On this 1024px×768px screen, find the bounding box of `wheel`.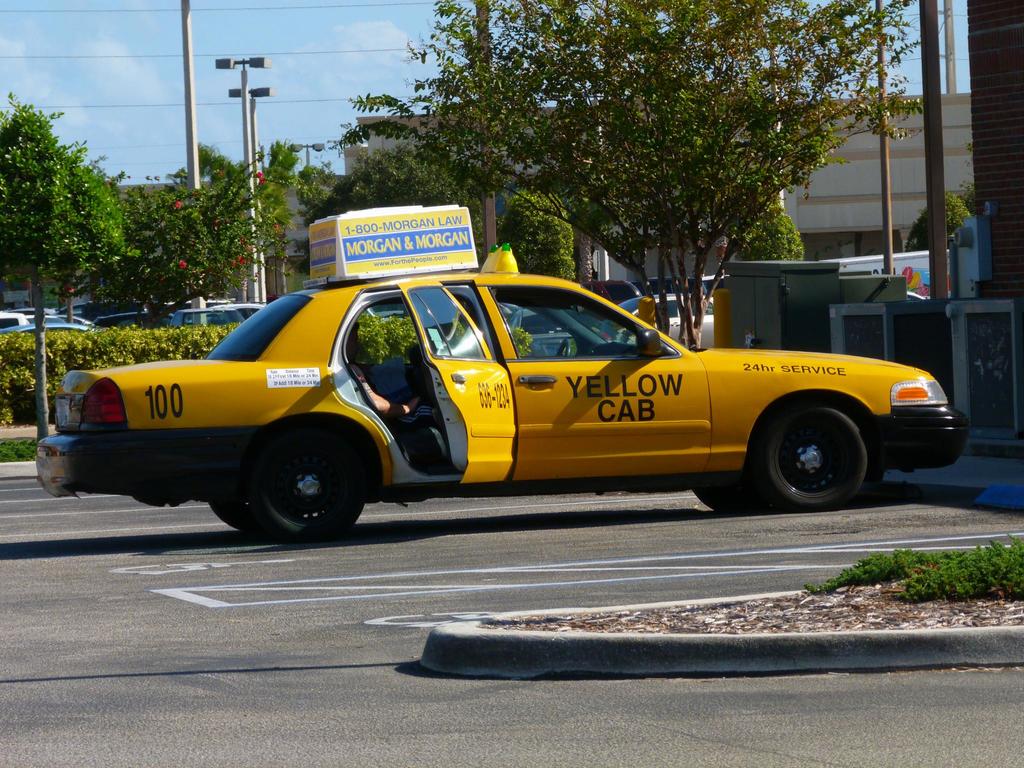
Bounding box: (left=255, top=428, right=372, bottom=542).
